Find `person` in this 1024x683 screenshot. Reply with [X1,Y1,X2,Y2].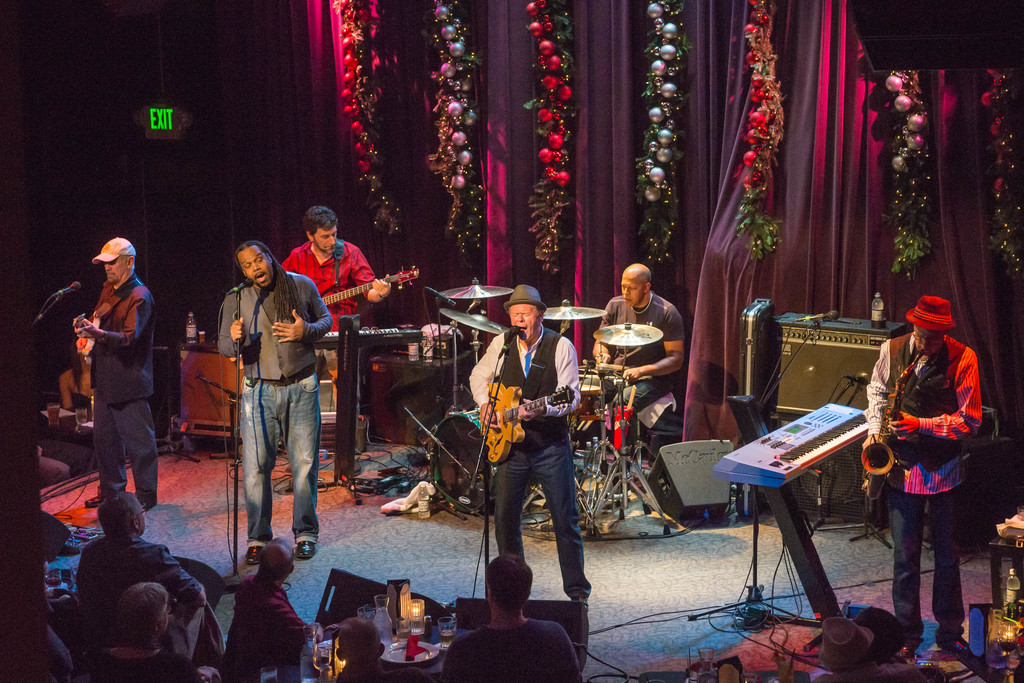
[79,488,235,666].
